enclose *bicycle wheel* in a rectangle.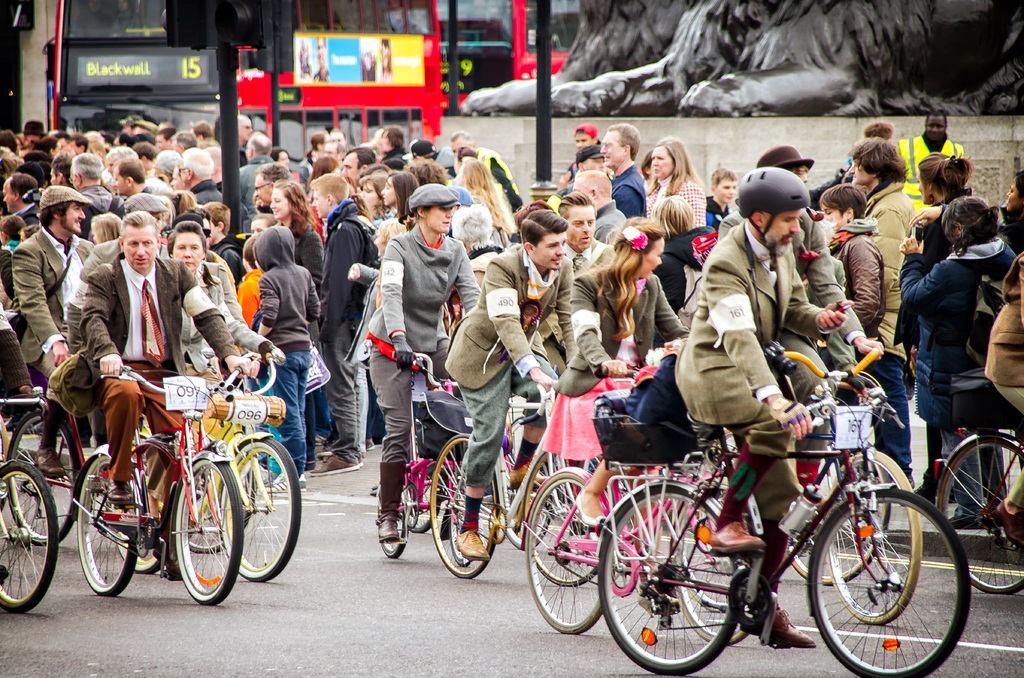
region(936, 437, 1023, 593).
